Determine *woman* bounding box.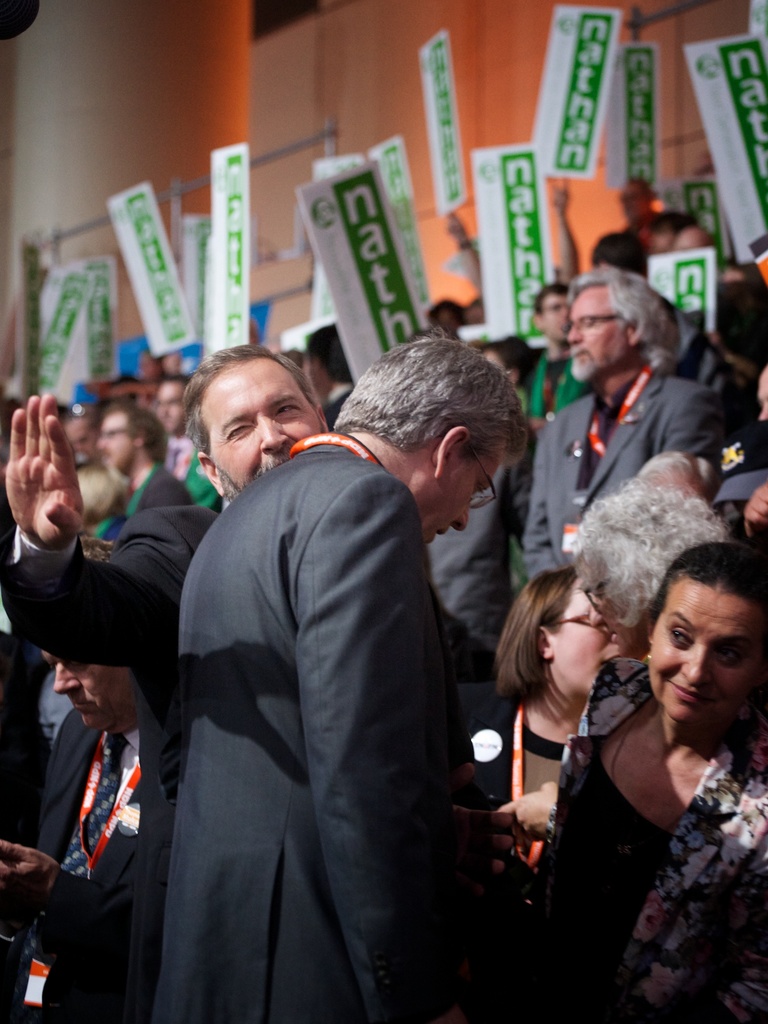
Determined: (463,556,623,973).
